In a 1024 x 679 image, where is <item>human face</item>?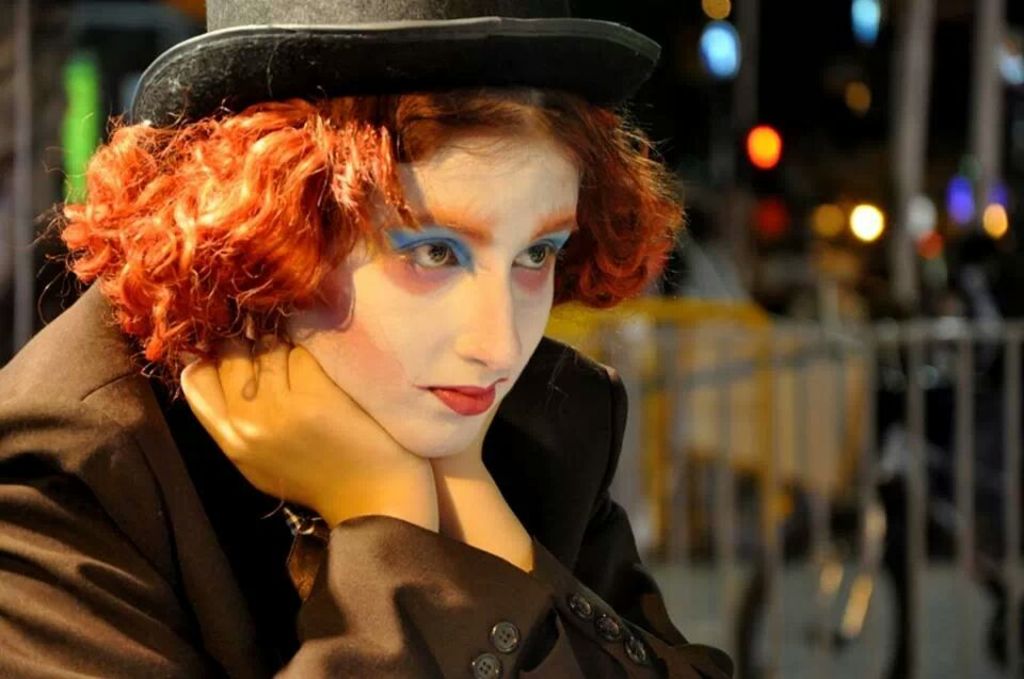
<bbox>288, 142, 583, 465</bbox>.
